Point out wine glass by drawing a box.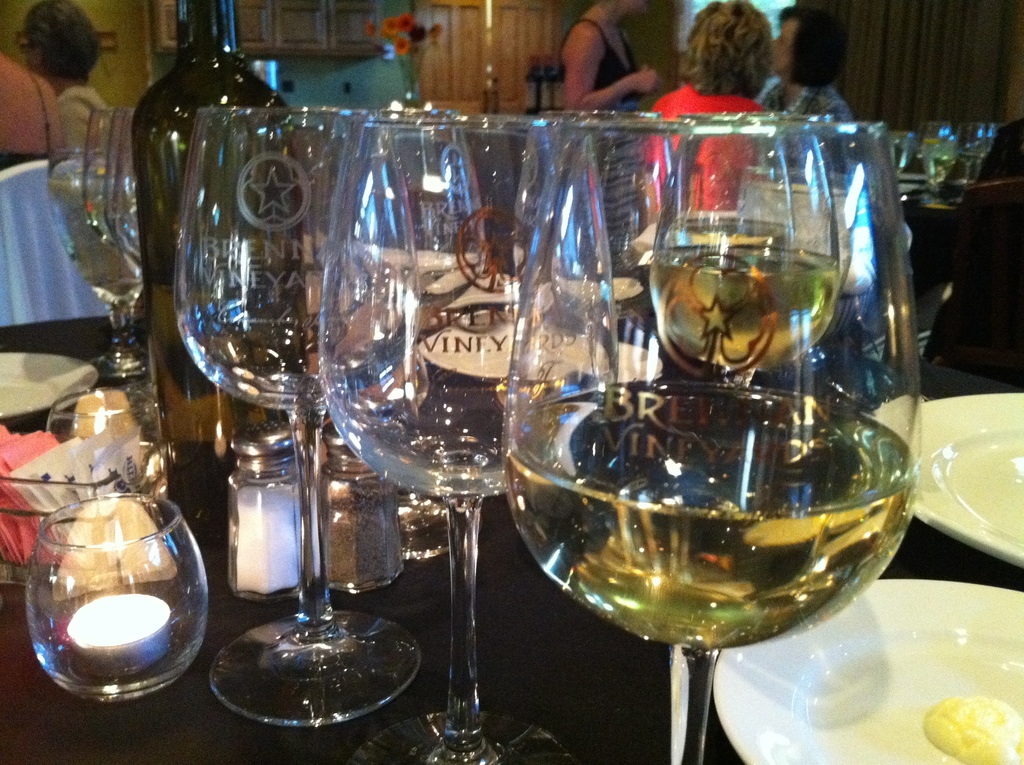
box=[170, 104, 427, 725].
